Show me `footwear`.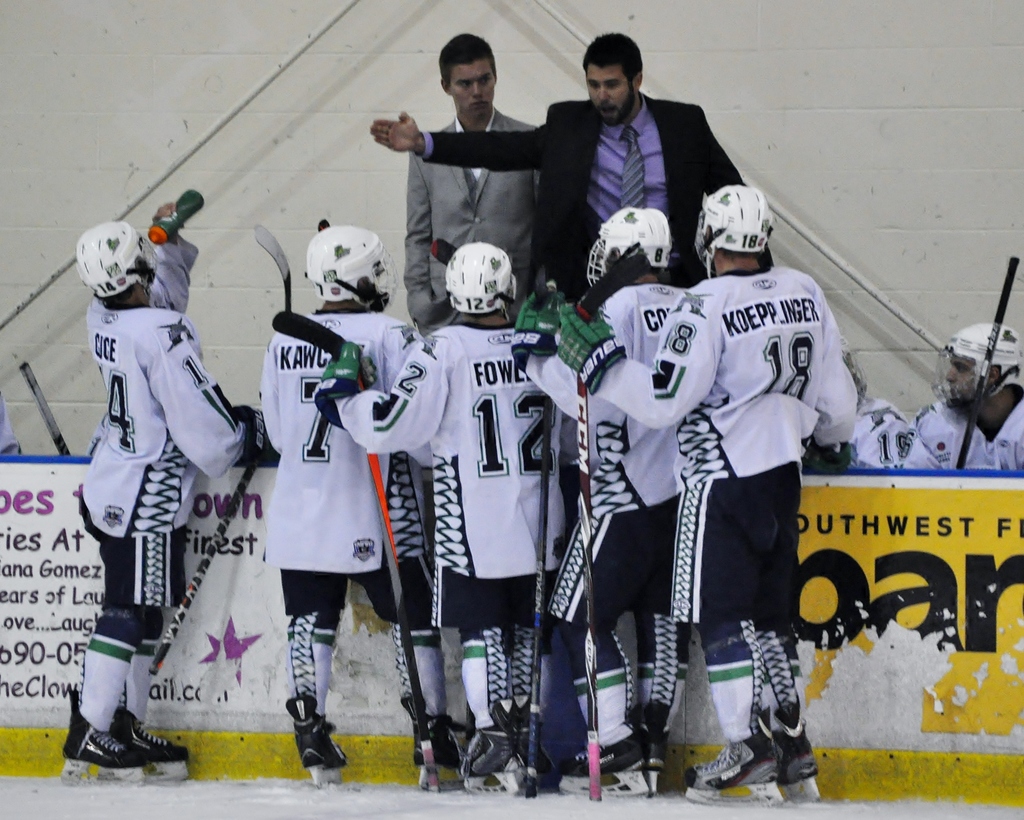
`footwear` is here: l=683, t=709, r=782, b=804.
